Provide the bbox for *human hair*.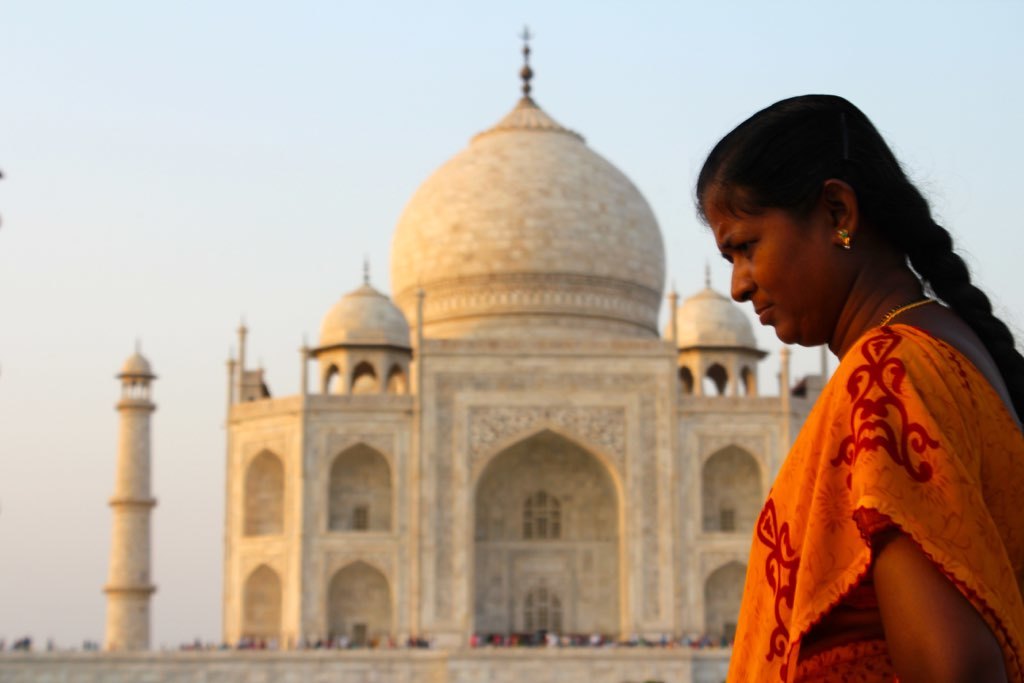
detection(689, 83, 1023, 419).
